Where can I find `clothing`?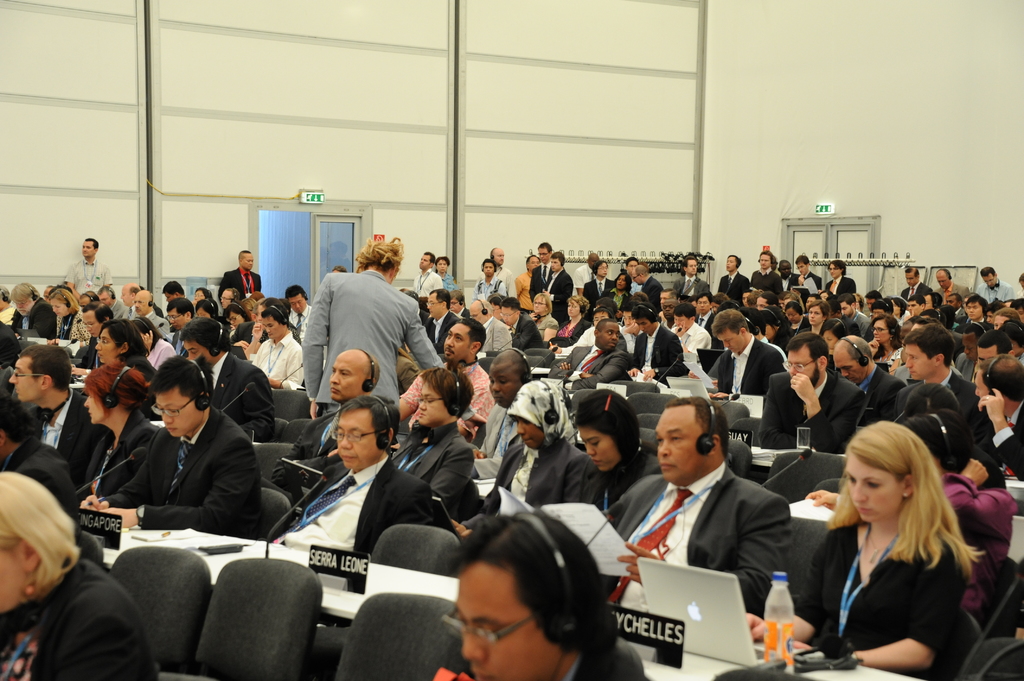
You can find it at 547 442 659 515.
